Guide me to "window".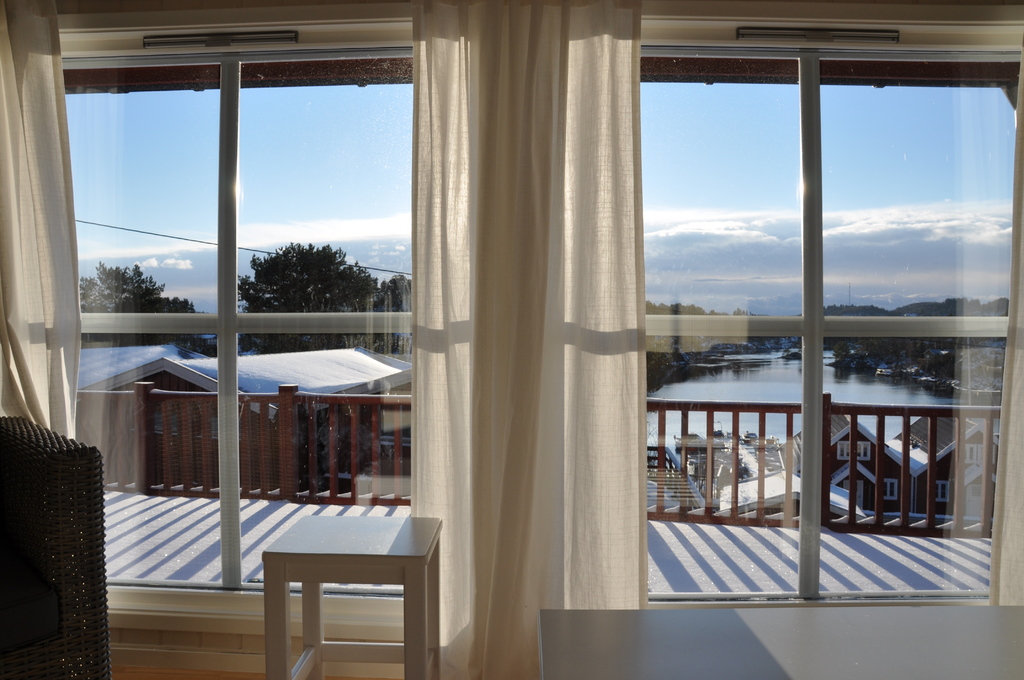
Guidance: l=38, t=0, r=1023, b=620.
